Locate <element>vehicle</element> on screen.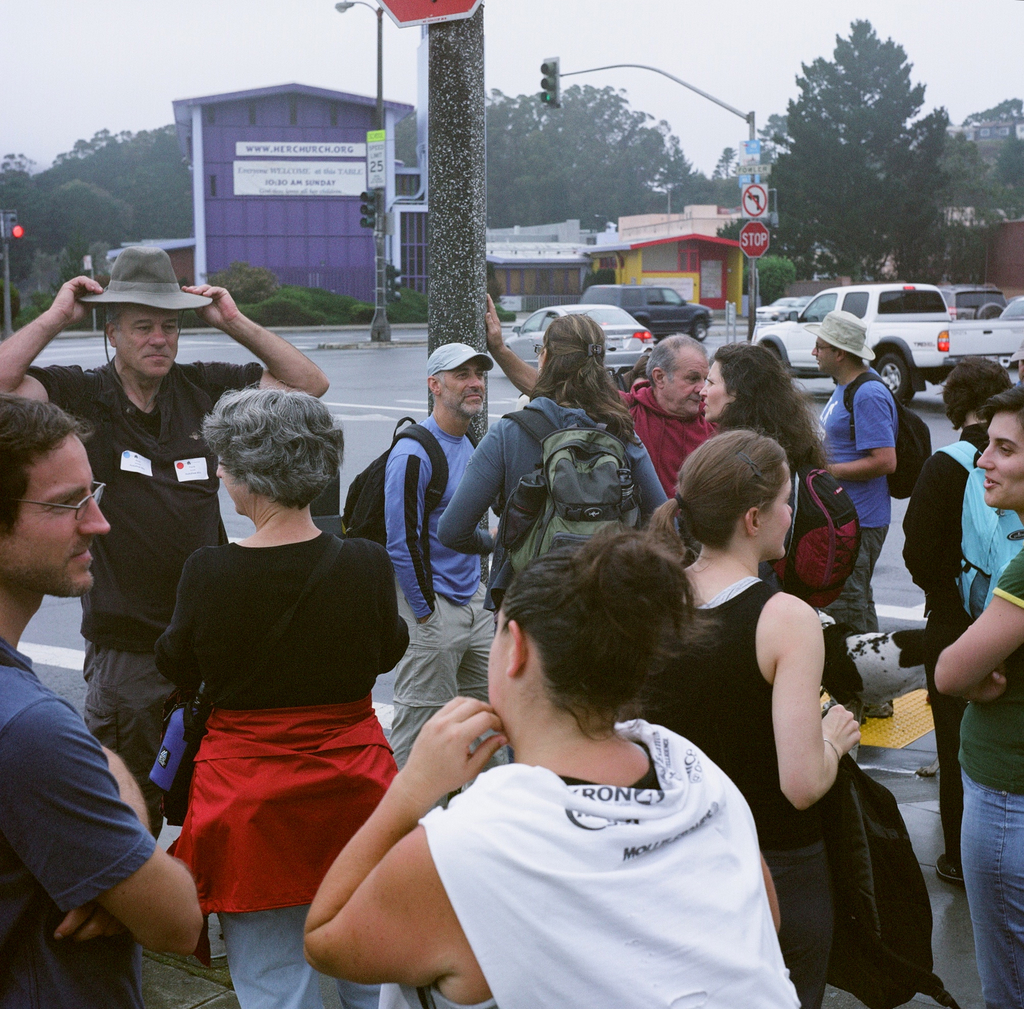
On screen at region(502, 298, 646, 370).
